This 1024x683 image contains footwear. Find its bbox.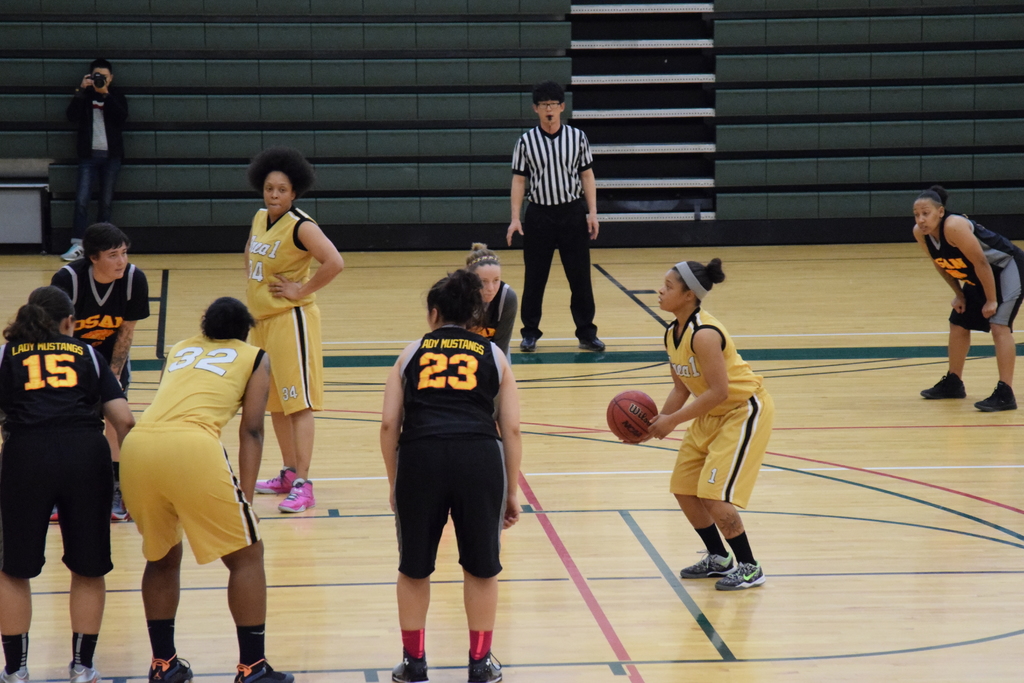
x1=67, y1=664, x2=105, y2=682.
